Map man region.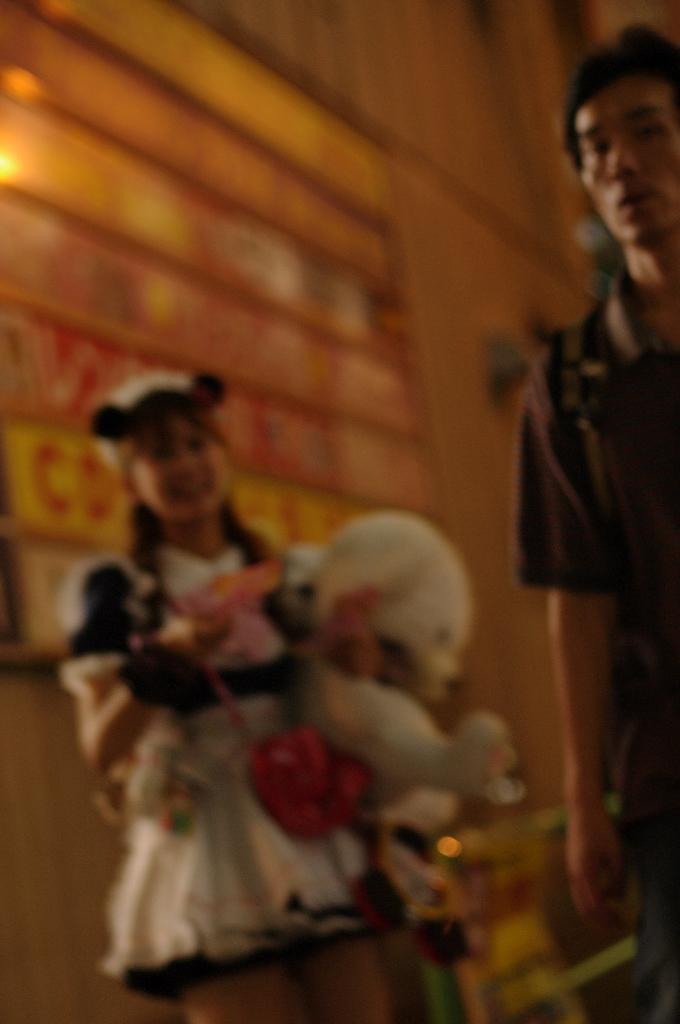
Mapped to [507, 15, 679, 1023].
